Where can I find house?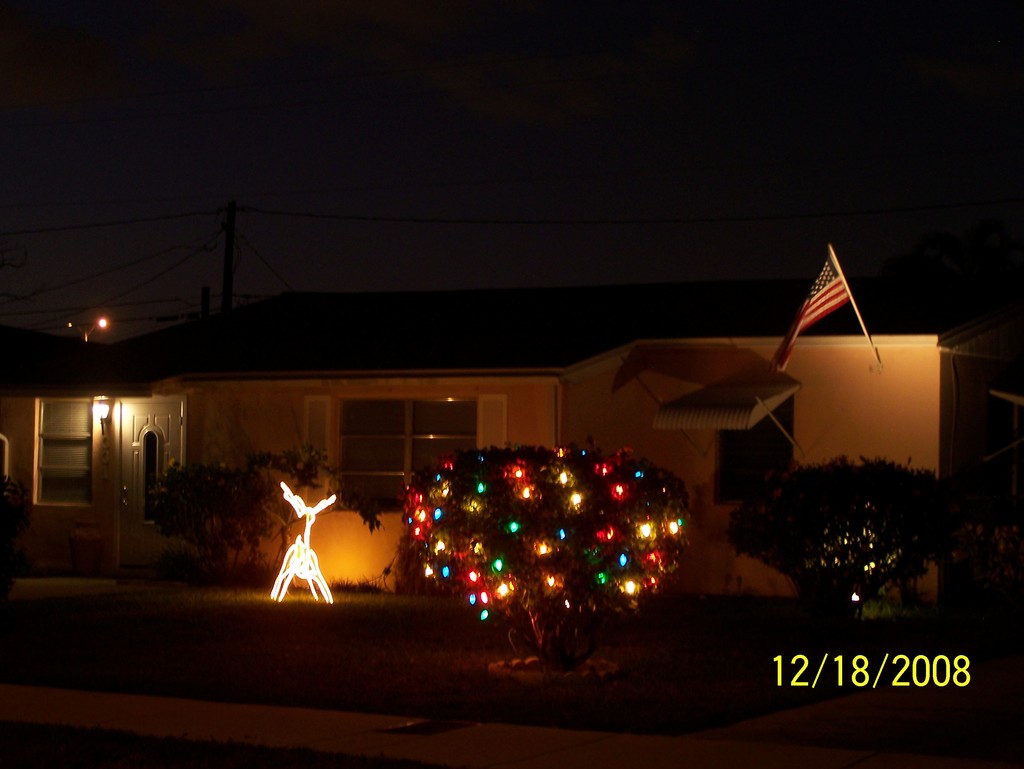
You can find it at bbox=[0, 277, 948, 594].
